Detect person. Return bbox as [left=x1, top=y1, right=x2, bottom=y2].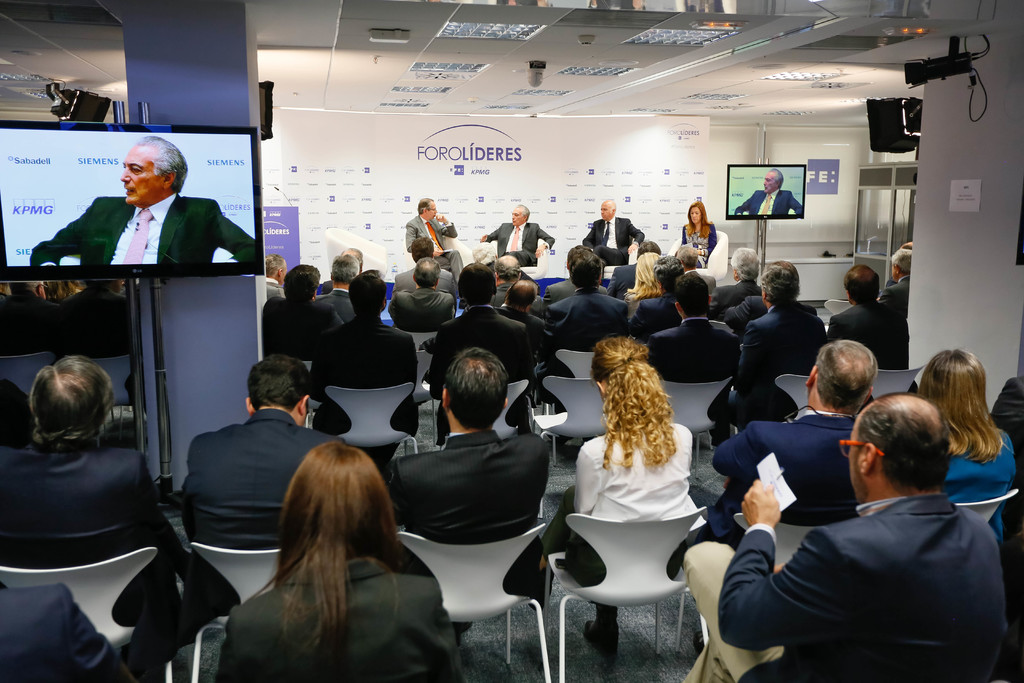
[left=29, top=134, right=256, bottom=273].
